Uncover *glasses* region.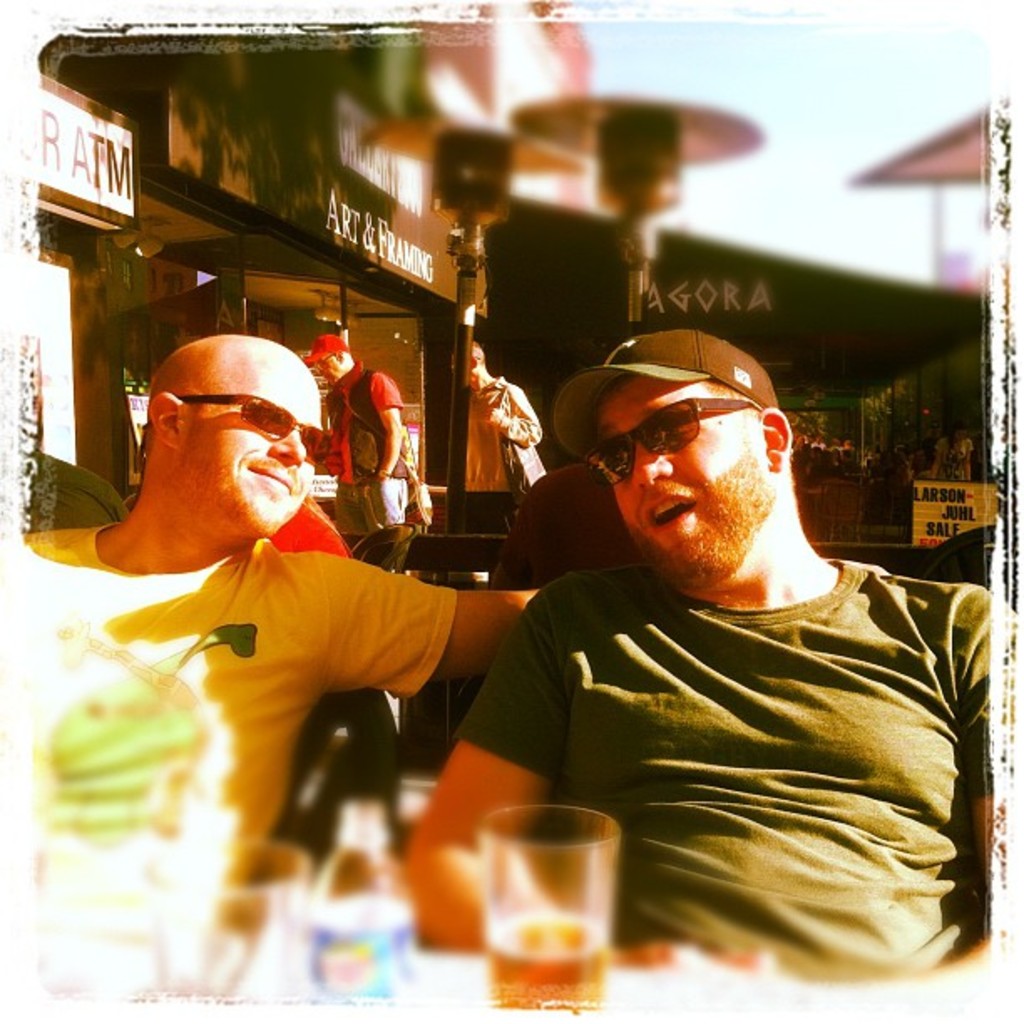
Uncovered: (left=584, top=392, right=780, bottom=497).
